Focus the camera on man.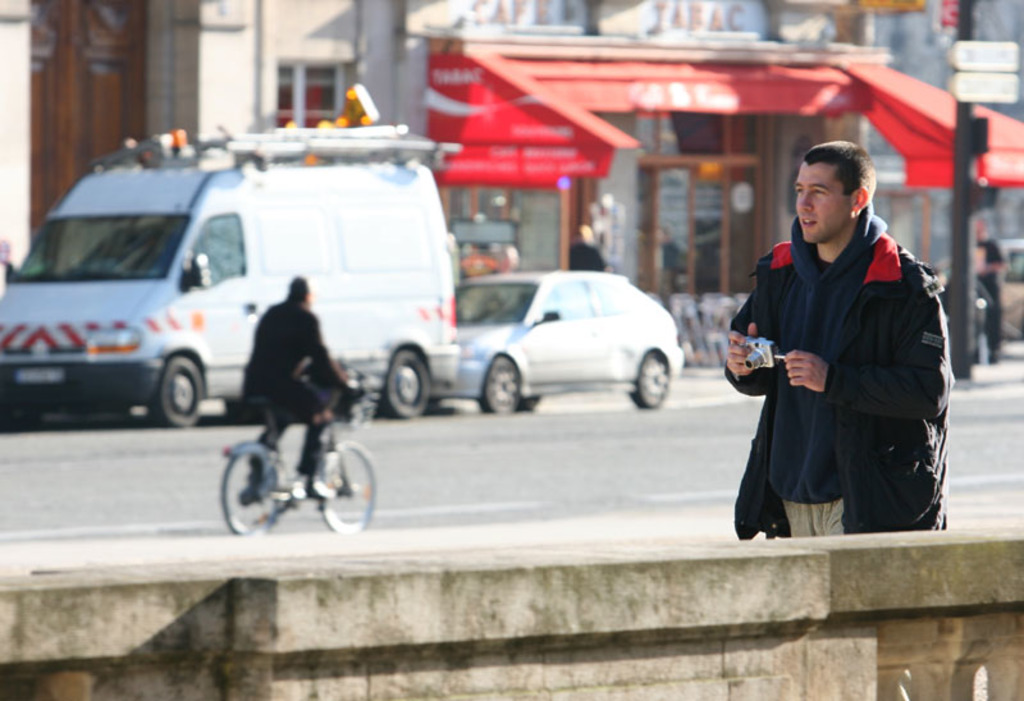
Focus region: x1=238 y1=274 x2=381 y2=500.
